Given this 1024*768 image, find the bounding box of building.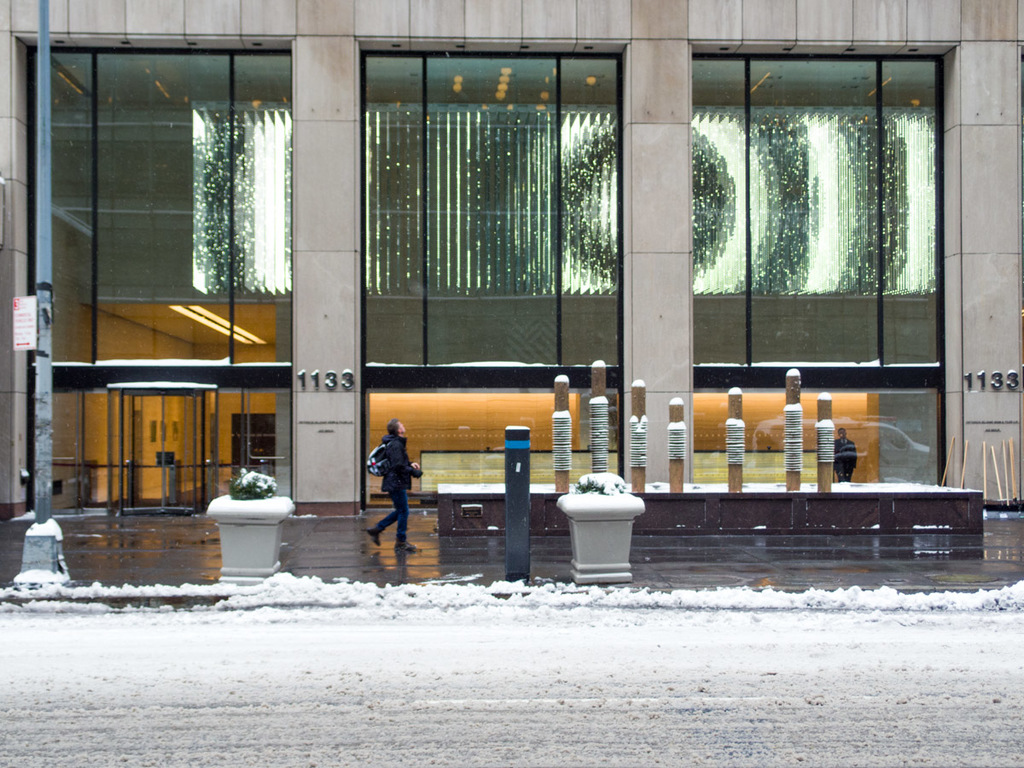
(x1=0, y1=0, x2=1023, y2=515).
